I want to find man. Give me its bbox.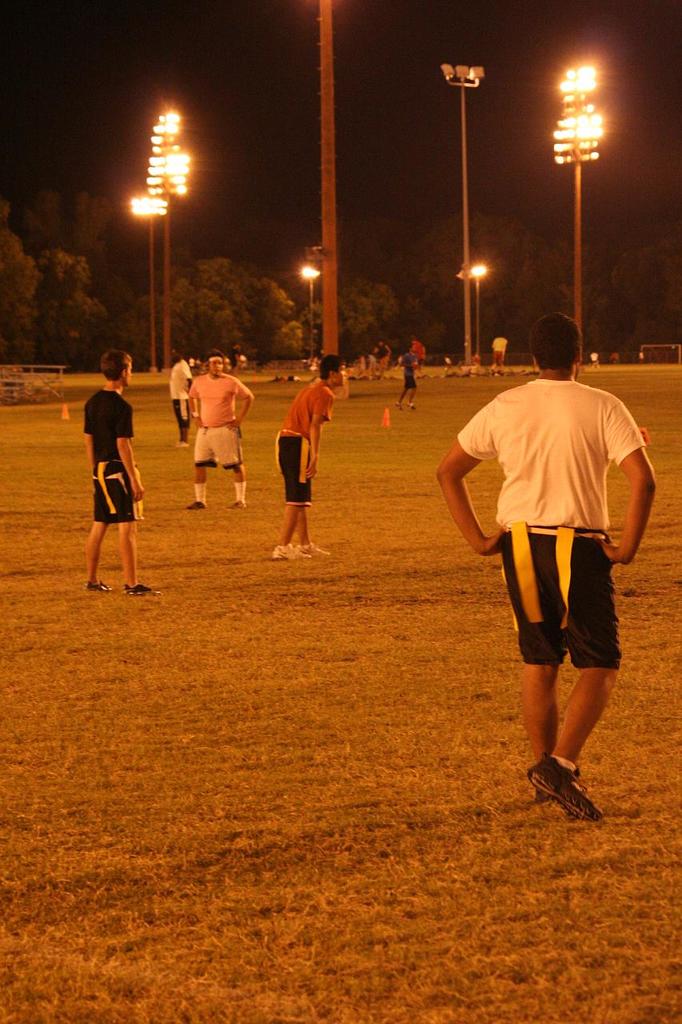
select_region(184, 350, 258, 512).
